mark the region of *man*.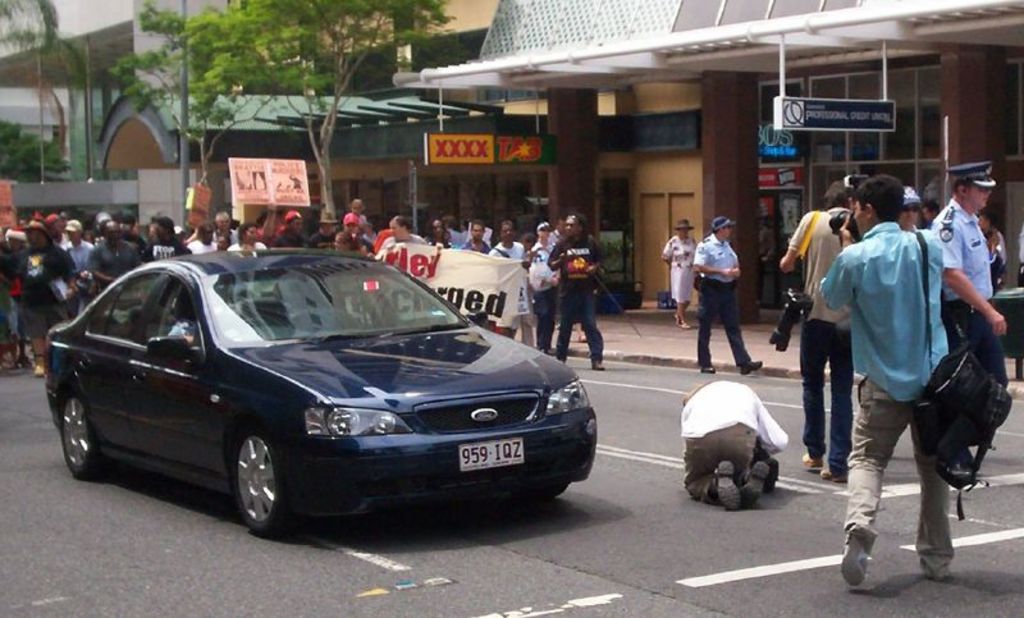
Region: 529, 223, 563, 349.
